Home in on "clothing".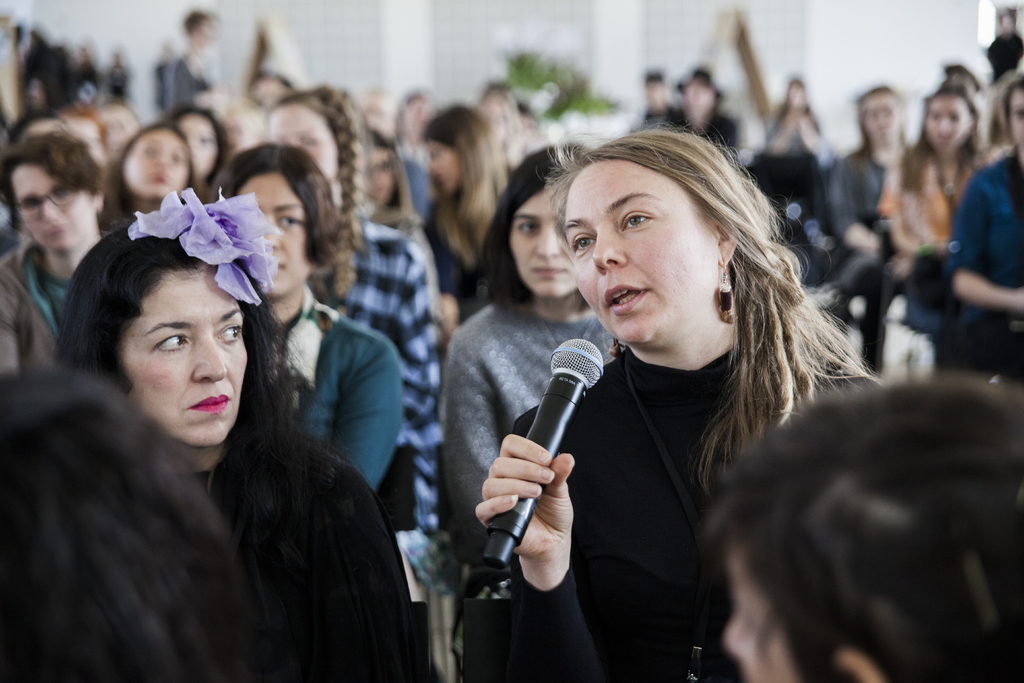
Homed in at (x1=397, y1=151, x2=433, y2=222).
